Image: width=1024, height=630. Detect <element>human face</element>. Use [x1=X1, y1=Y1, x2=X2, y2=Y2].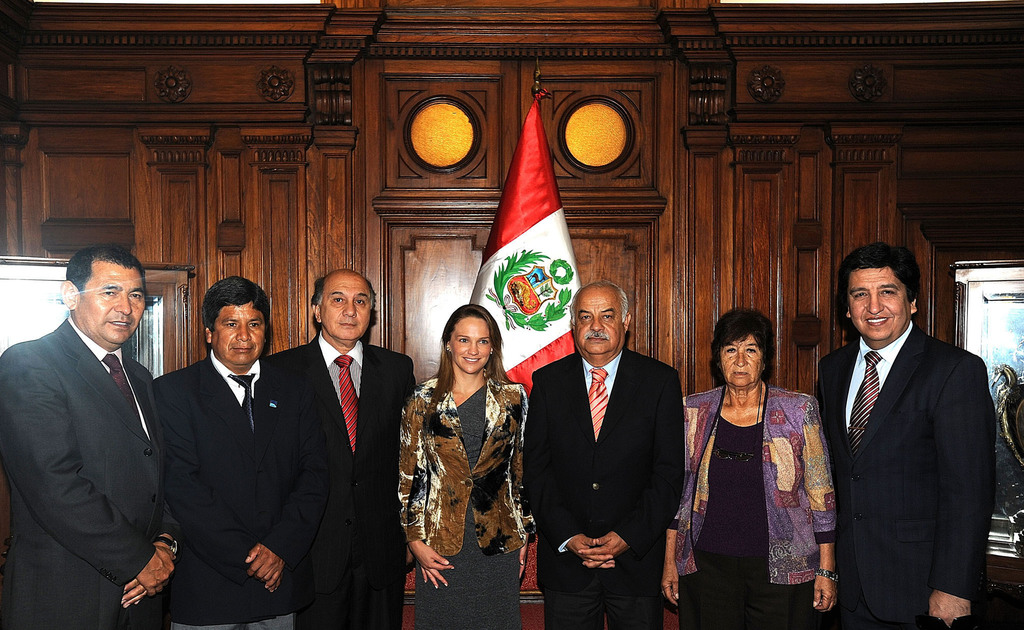
[x1=83, y1=274, x2=144, y2=338].
